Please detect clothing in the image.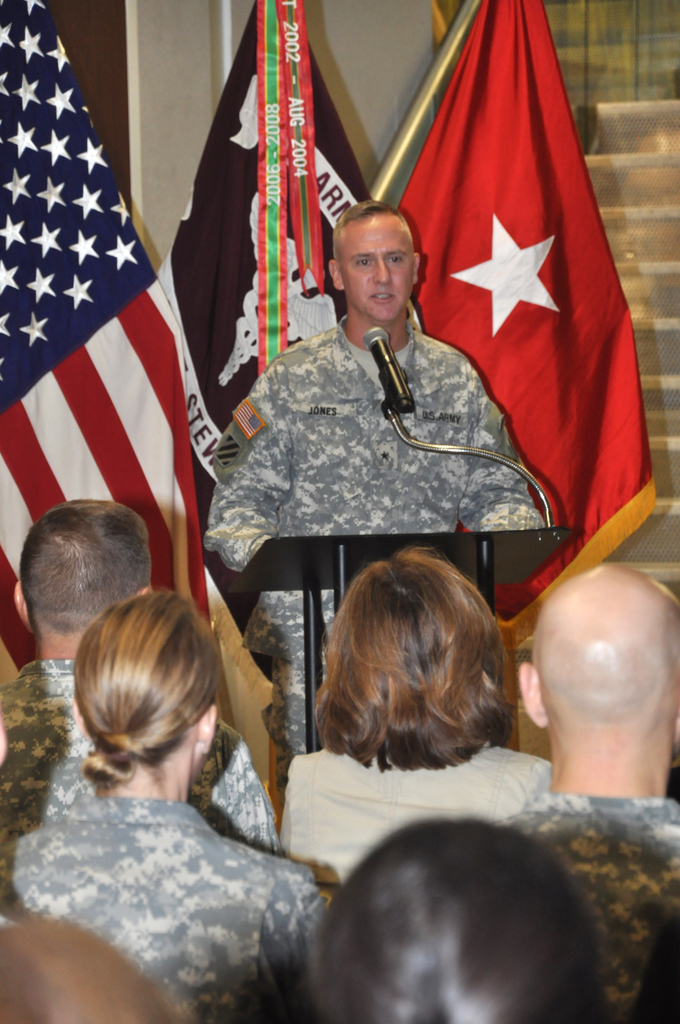
206:311:547:657.
